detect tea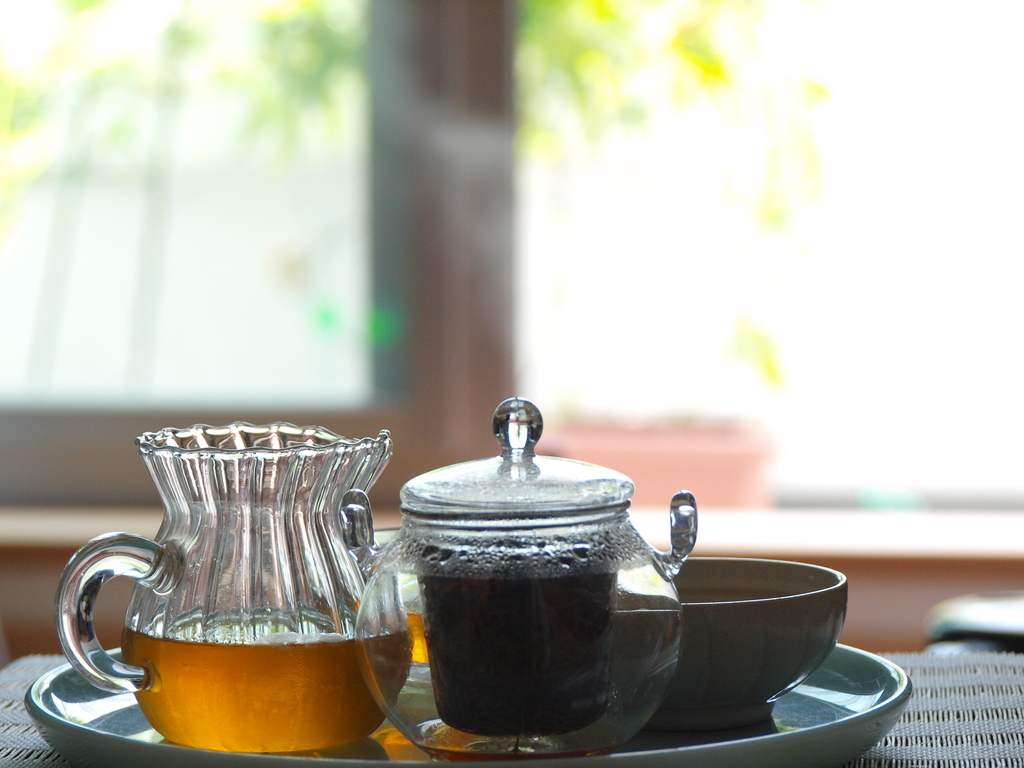
select_region(115, 614, 415, 749)
